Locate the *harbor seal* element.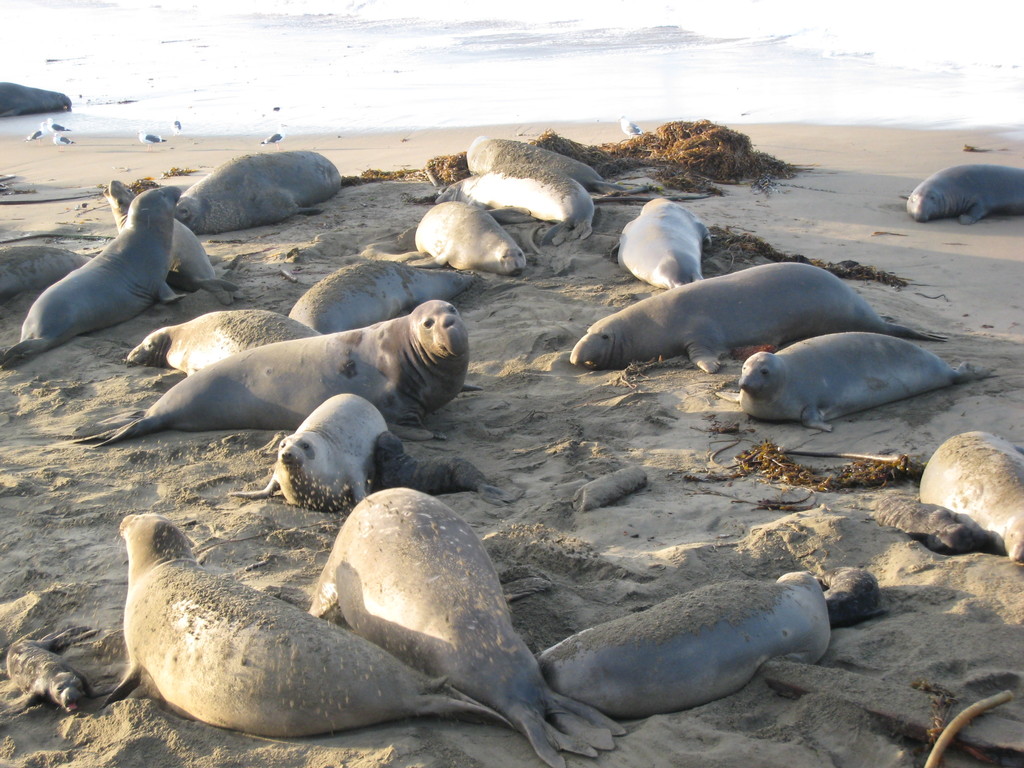
Element bbox: (x1=0, y1=245, x2=245, y2=298).
